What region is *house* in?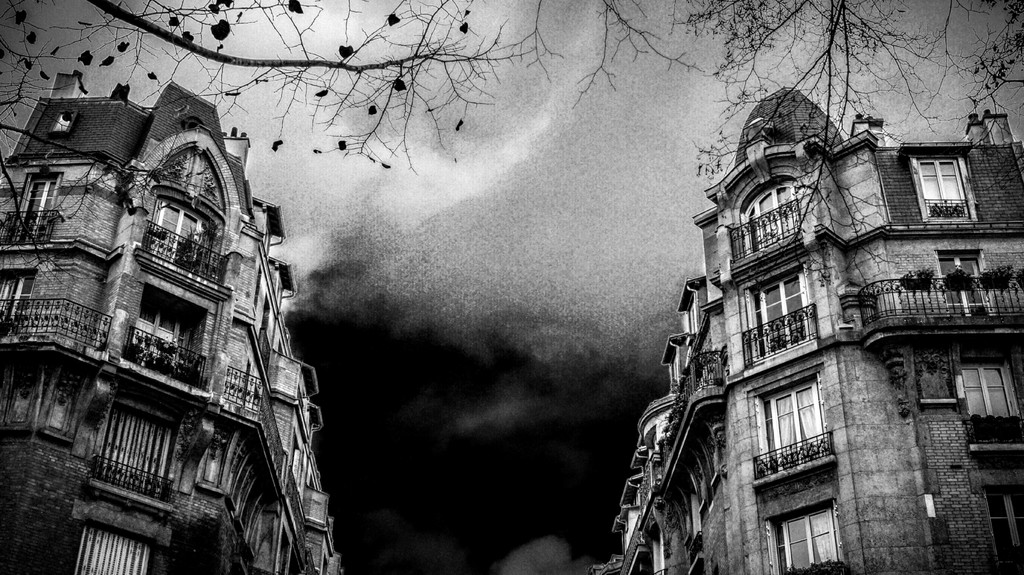
select_region(588, 85, 1023, 574).
